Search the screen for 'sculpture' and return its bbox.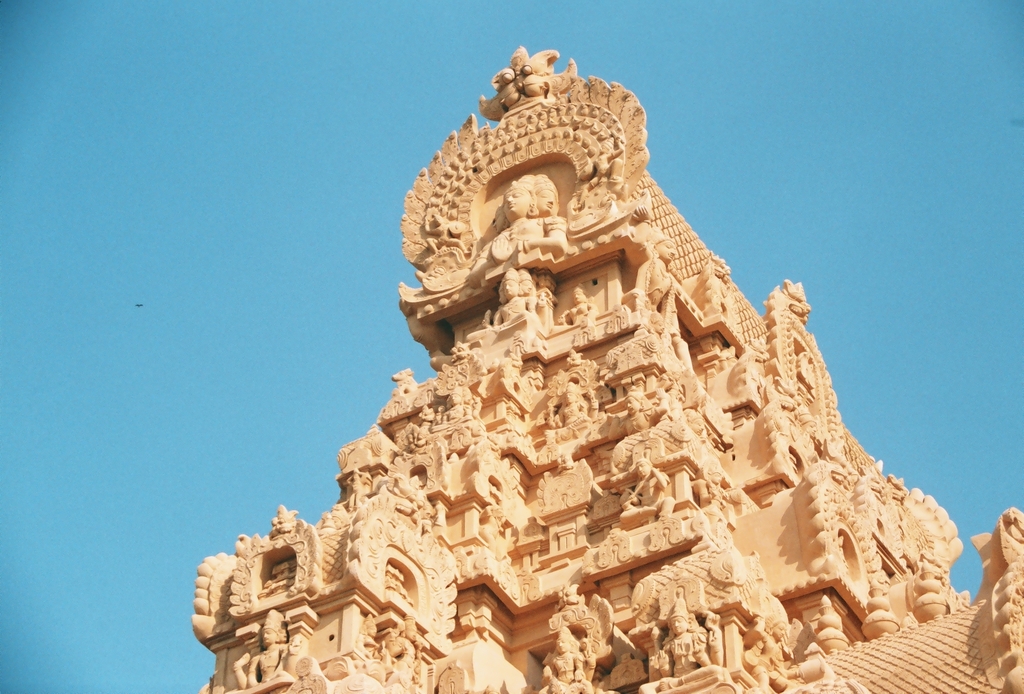
Found: x1=268, y1=504, x2=298, y2=540.
